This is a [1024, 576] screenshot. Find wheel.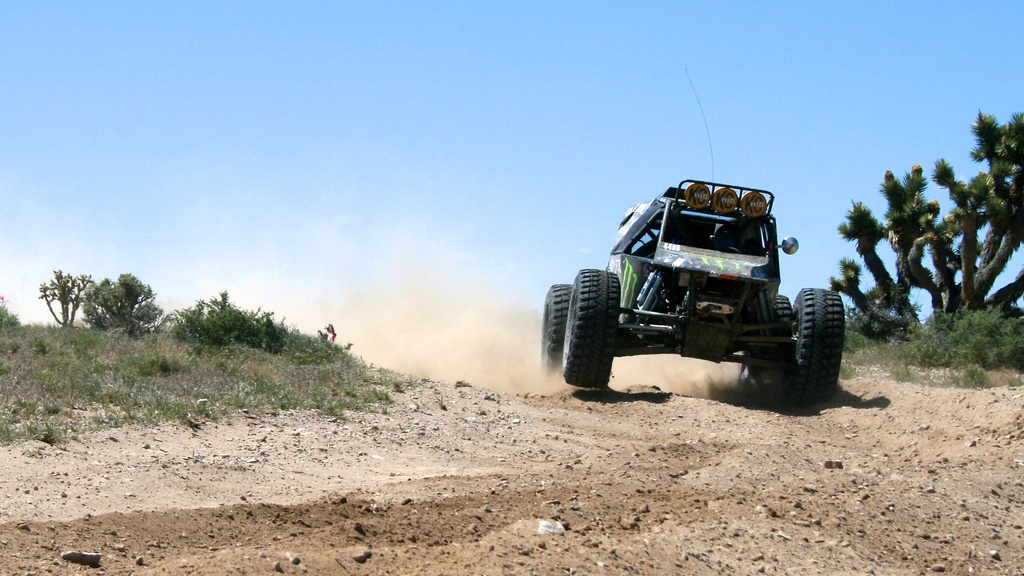
Bounding box: region(794, 280, 845, 413).
